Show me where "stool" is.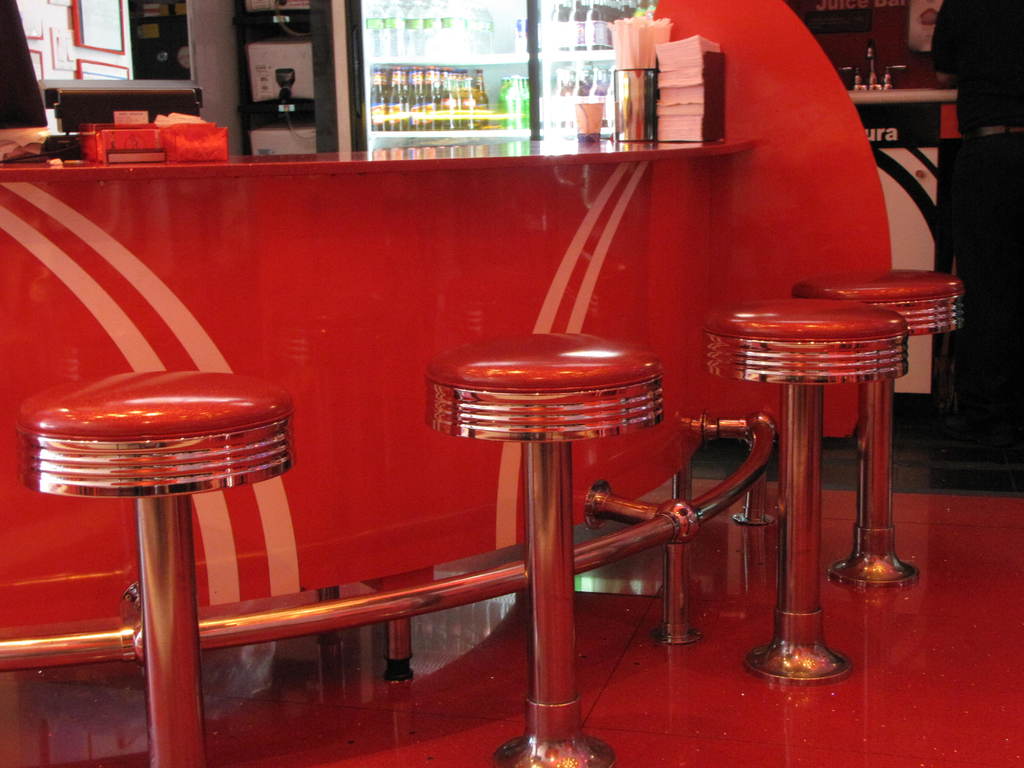
"stool" is at region(700, 298, 911, 686).
